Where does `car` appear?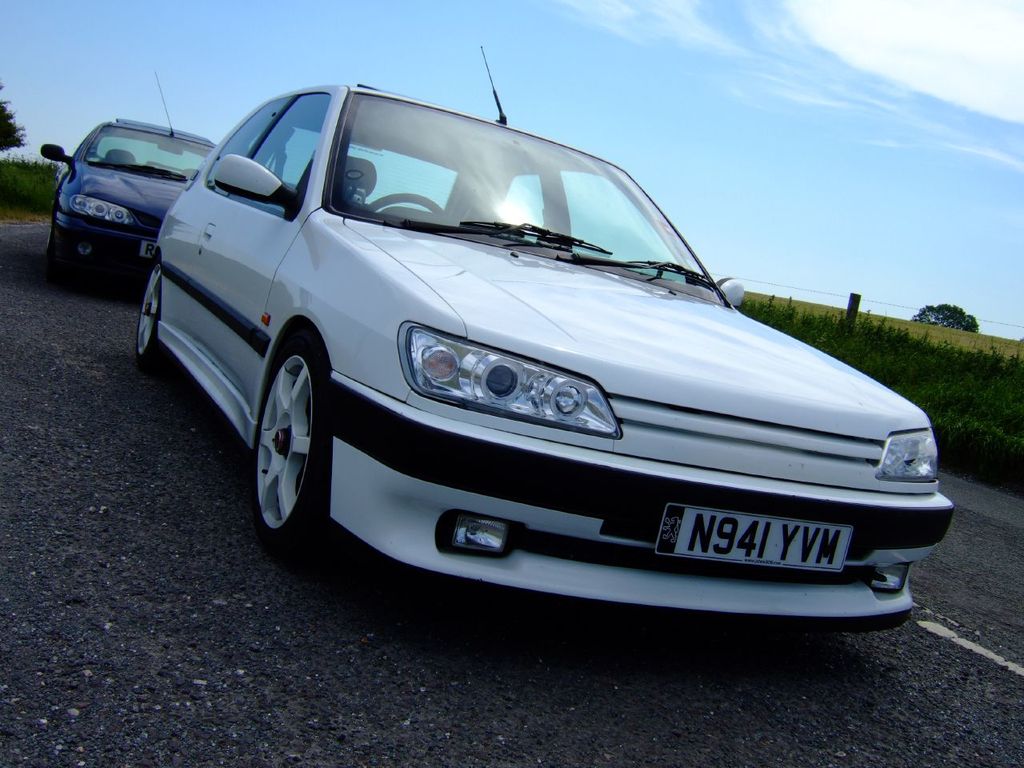
Appears at {"left": 35, "top": 66, "right": 226, "bottom": 266}.
